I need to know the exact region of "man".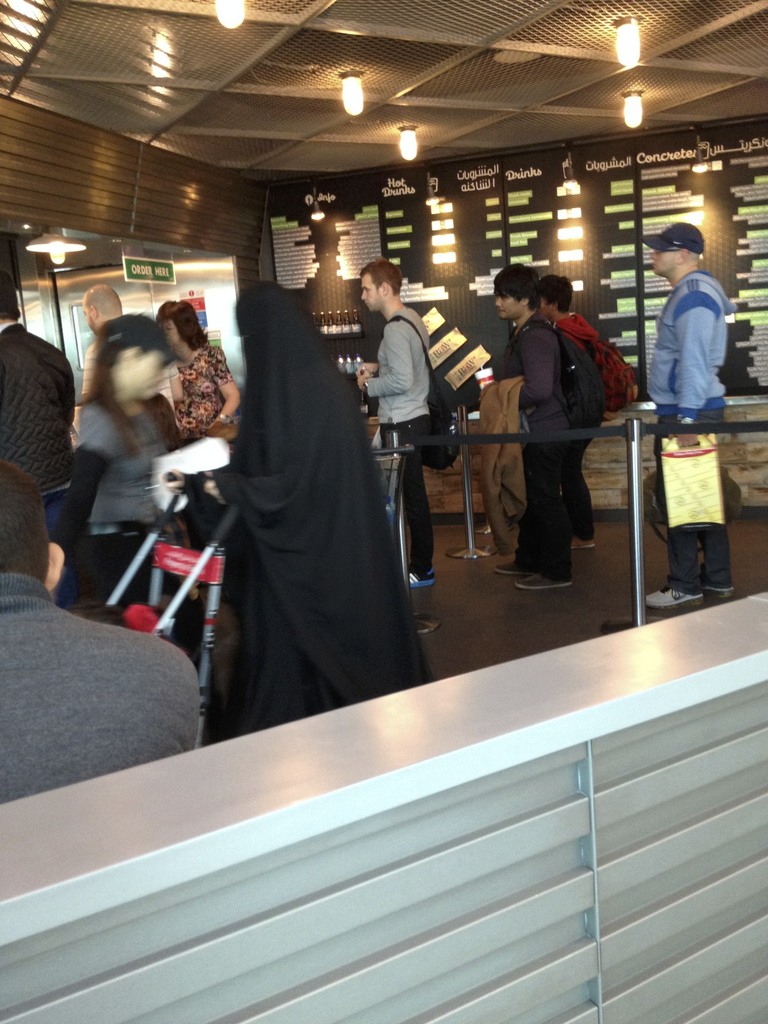
Region: 0, 259, 76, 488.
